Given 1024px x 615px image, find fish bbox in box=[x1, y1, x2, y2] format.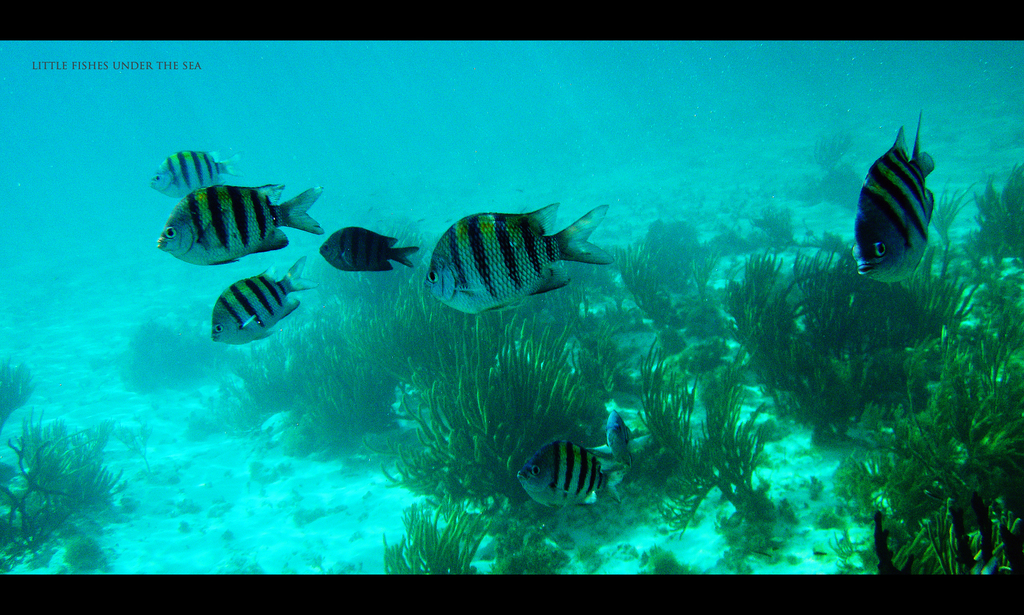
box=[157, 177, 320, 265].
